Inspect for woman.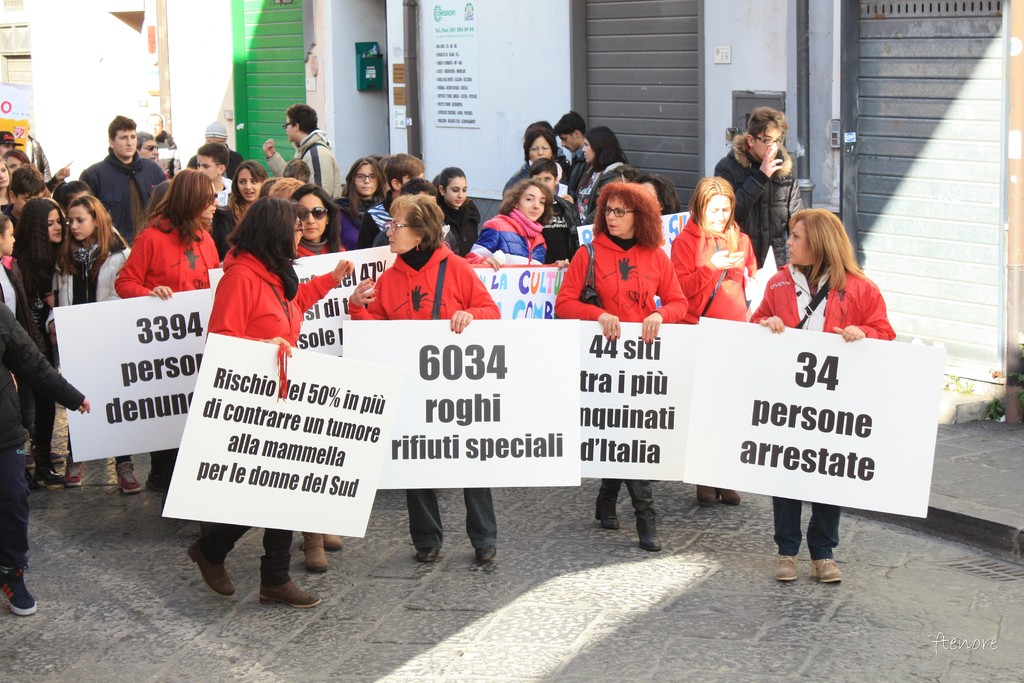
Inspection: (x1=0, y1=213, x2=35, y2=473).
